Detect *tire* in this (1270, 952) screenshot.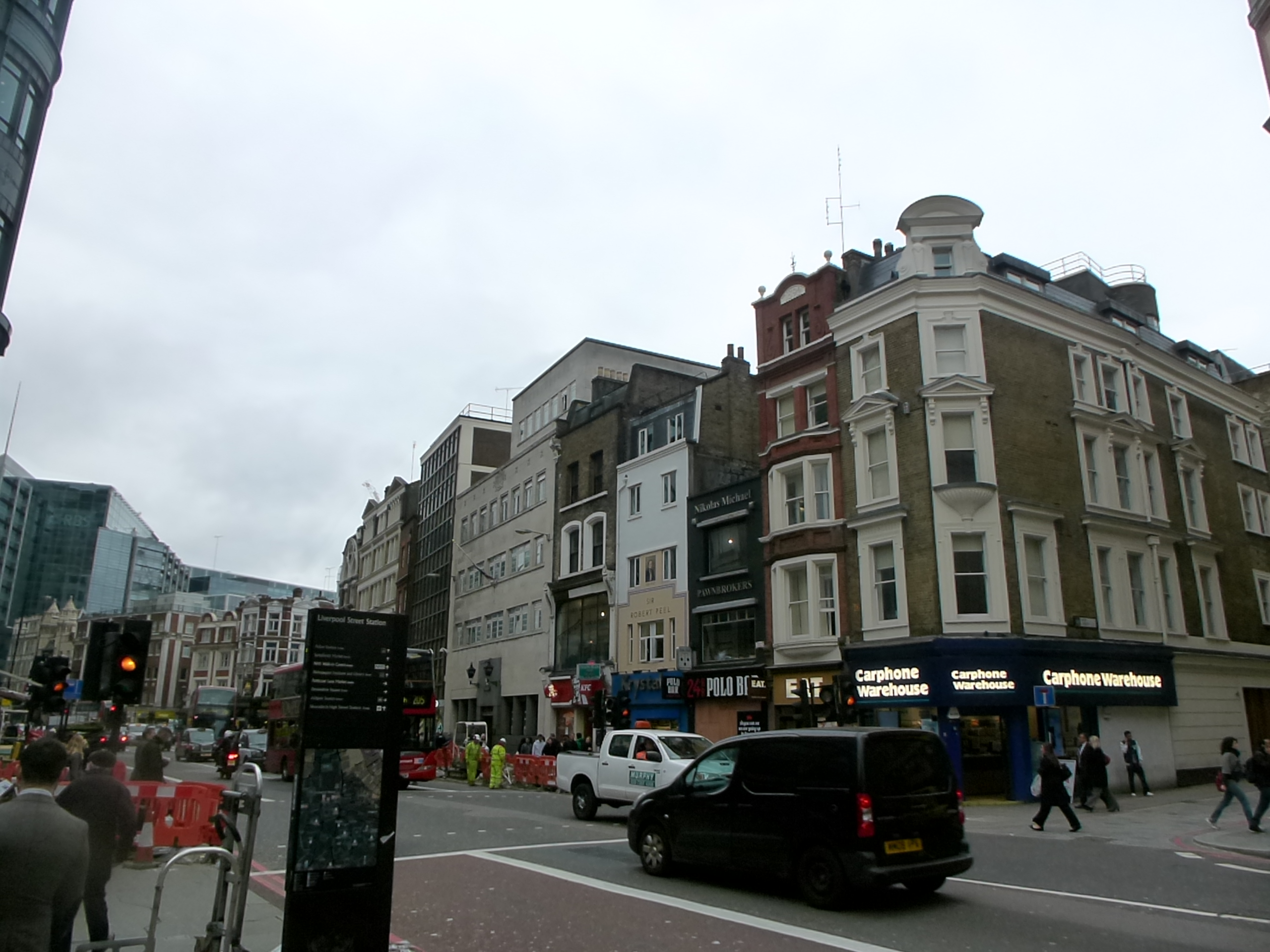
Detection: rect(448, 431, 467, 445).
